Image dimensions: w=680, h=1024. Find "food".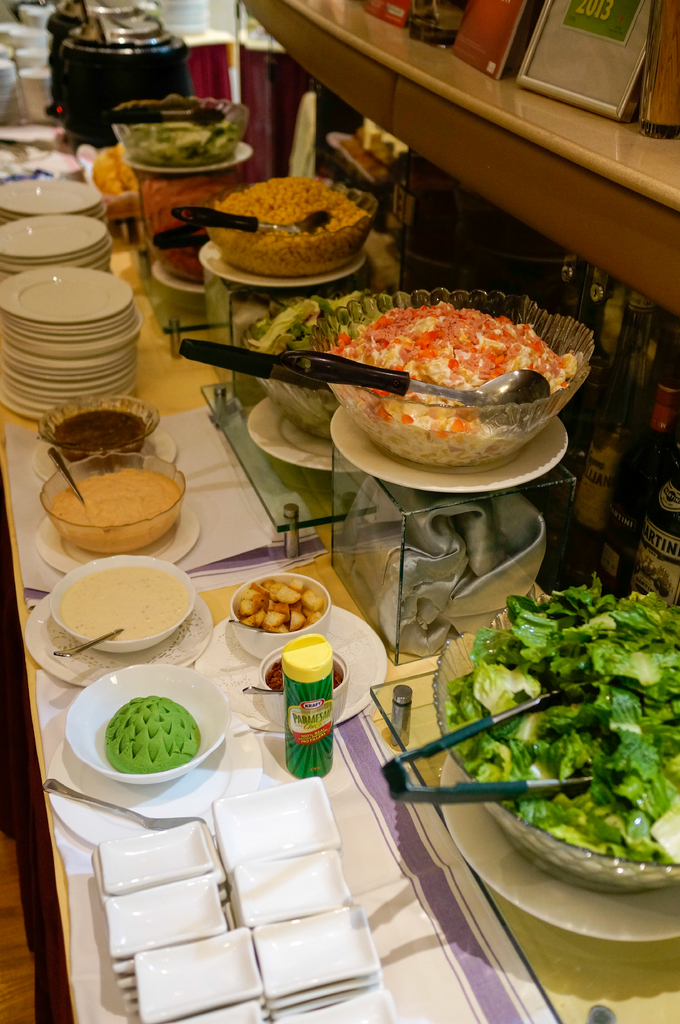
[122,117,243,164].
